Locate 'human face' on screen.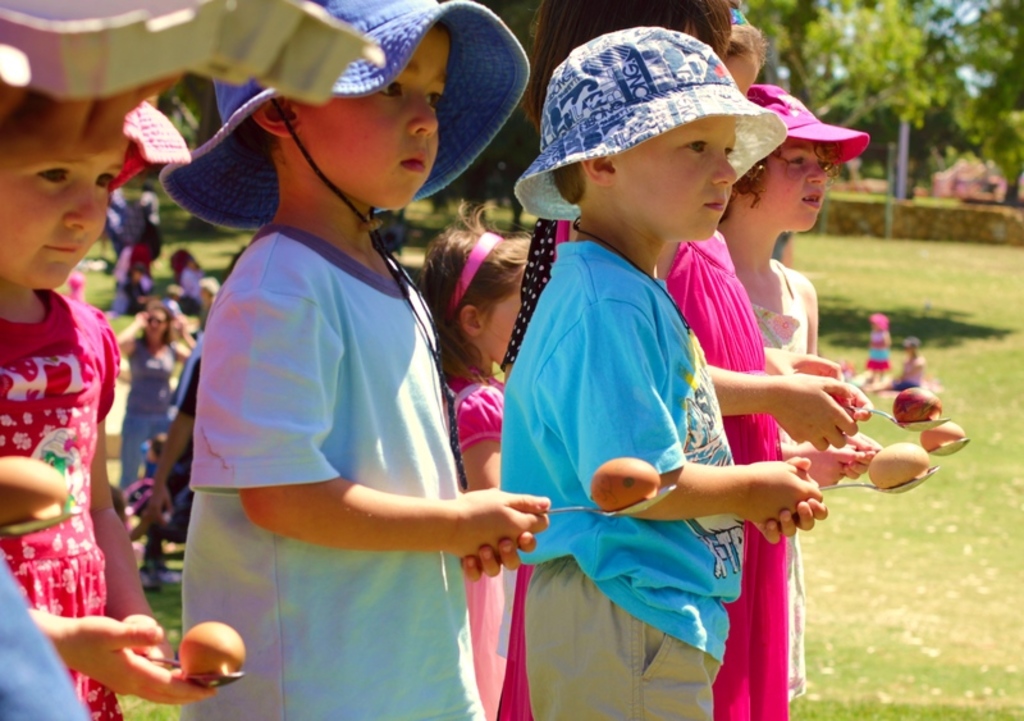
On screen at x1=767 y1=141 x2=827 y2=227.
